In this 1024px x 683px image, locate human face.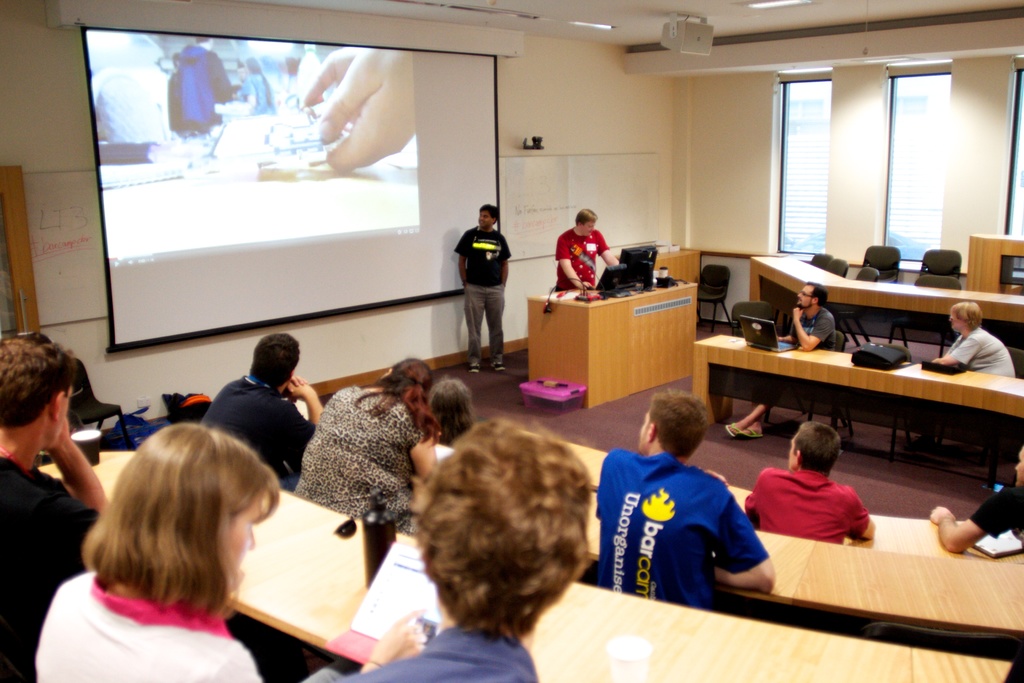
Bounding box: bbox=[801, 283, 813, 308].
